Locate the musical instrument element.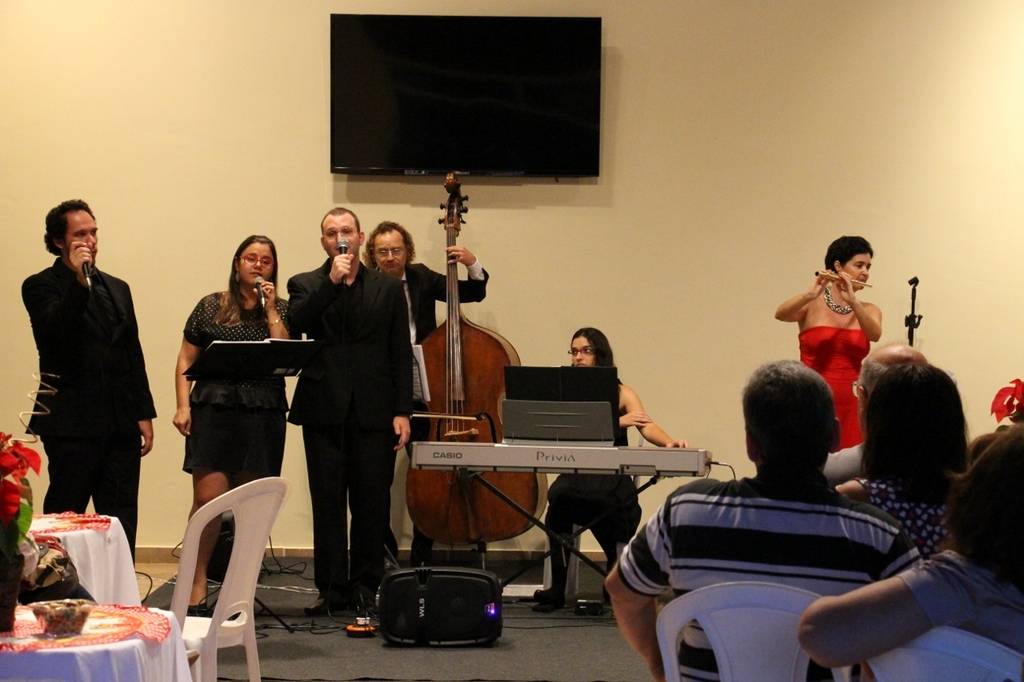
Element bbox: [left=812, top=271, right=869, bottom=285].
